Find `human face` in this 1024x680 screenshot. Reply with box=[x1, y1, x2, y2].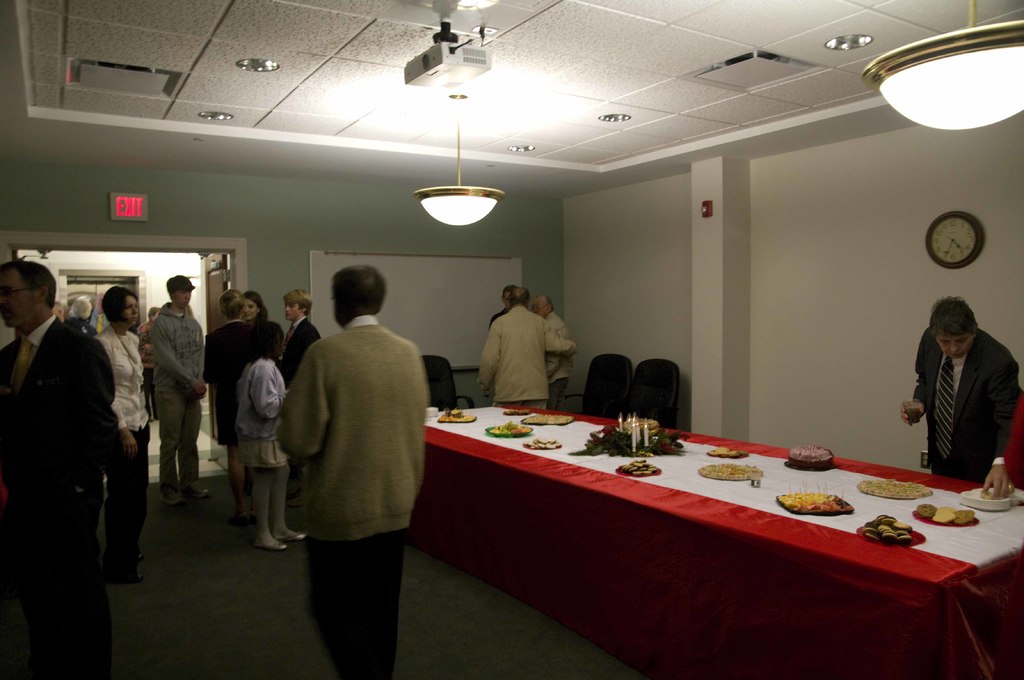
box=[246, 300, 257, 319].
